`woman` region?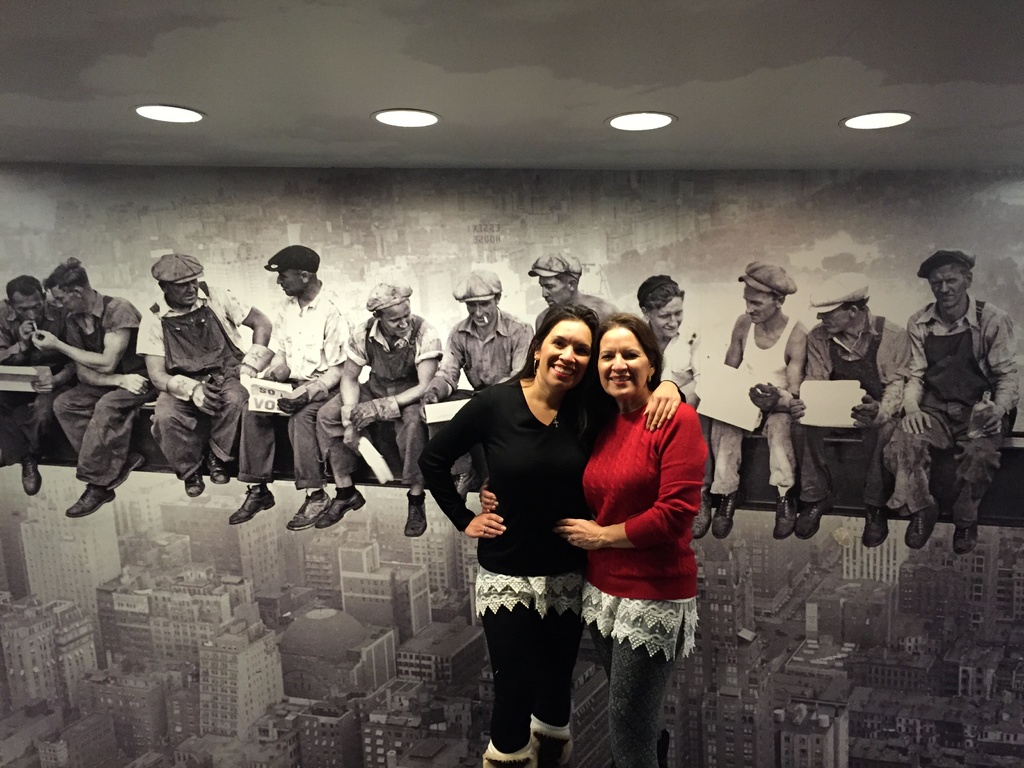
select_region(478, 307, 713, 767)
